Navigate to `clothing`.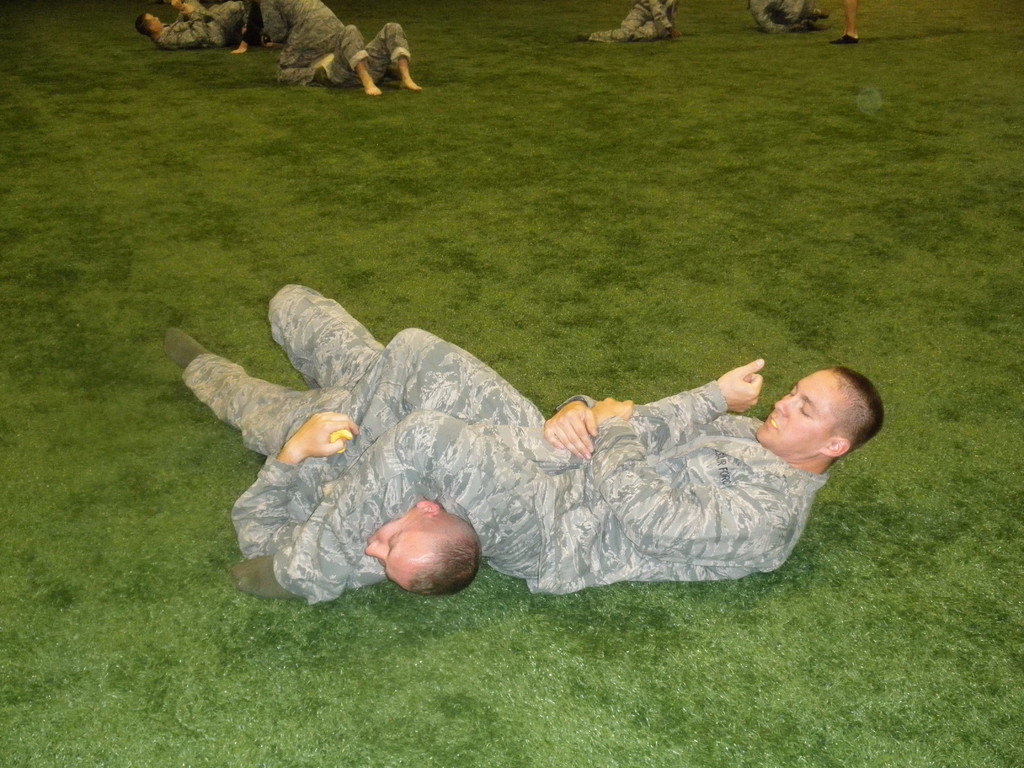
Navigation target: bbox(251, 0, 346, 59).
